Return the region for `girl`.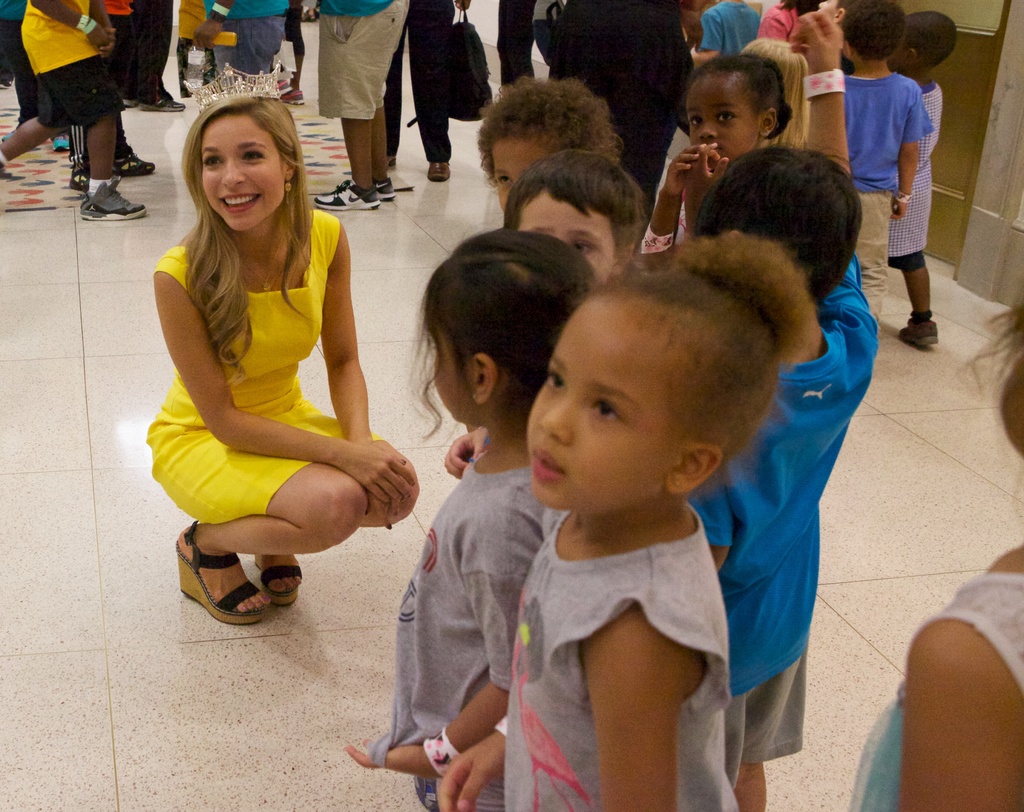
l=637, t=53, r=792, b=262.
